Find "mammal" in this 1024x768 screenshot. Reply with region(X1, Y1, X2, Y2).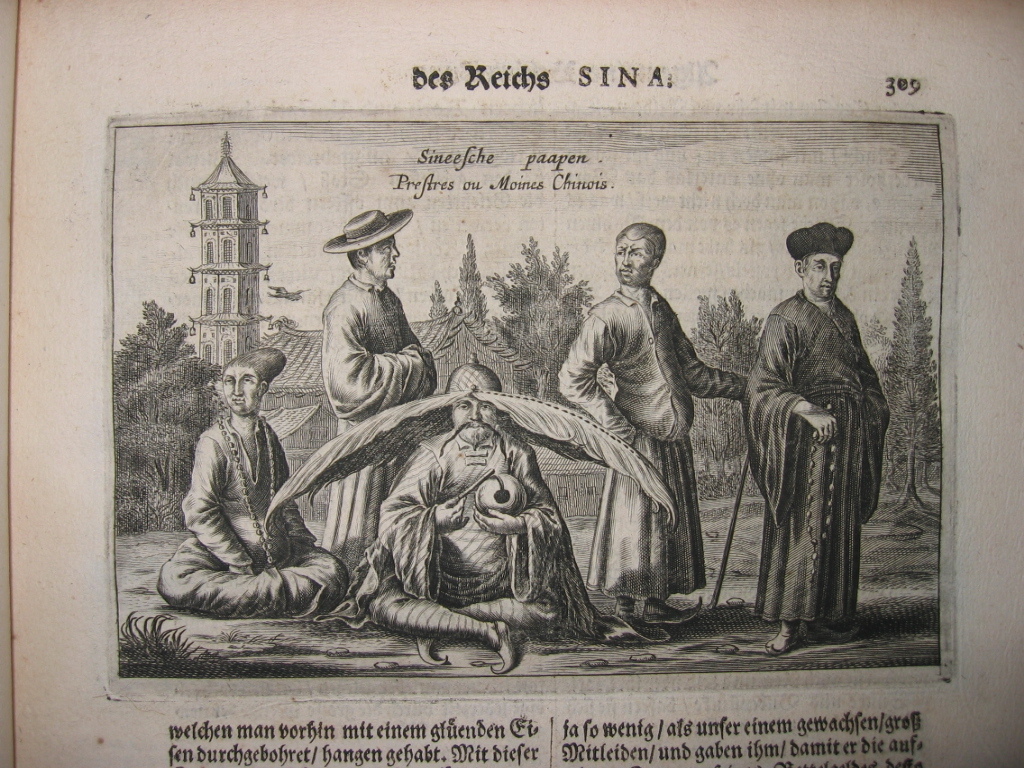
region(153, 346, 357, 611).
